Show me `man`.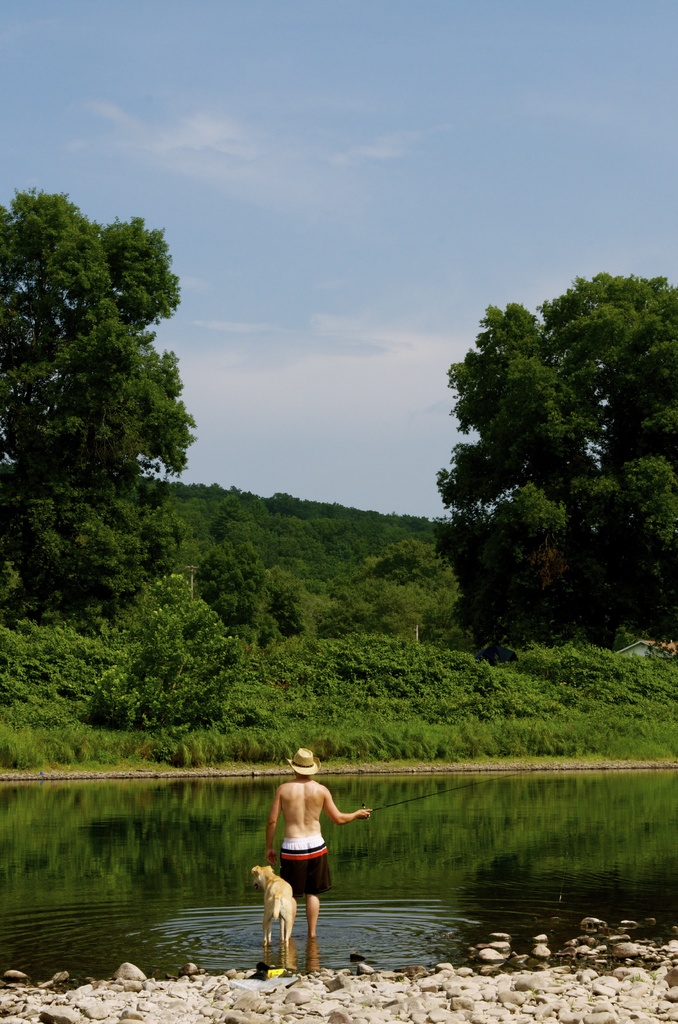
`man` is here: {"x1": 270, "y1": 746, "x2": 400, "y2": 987}.
